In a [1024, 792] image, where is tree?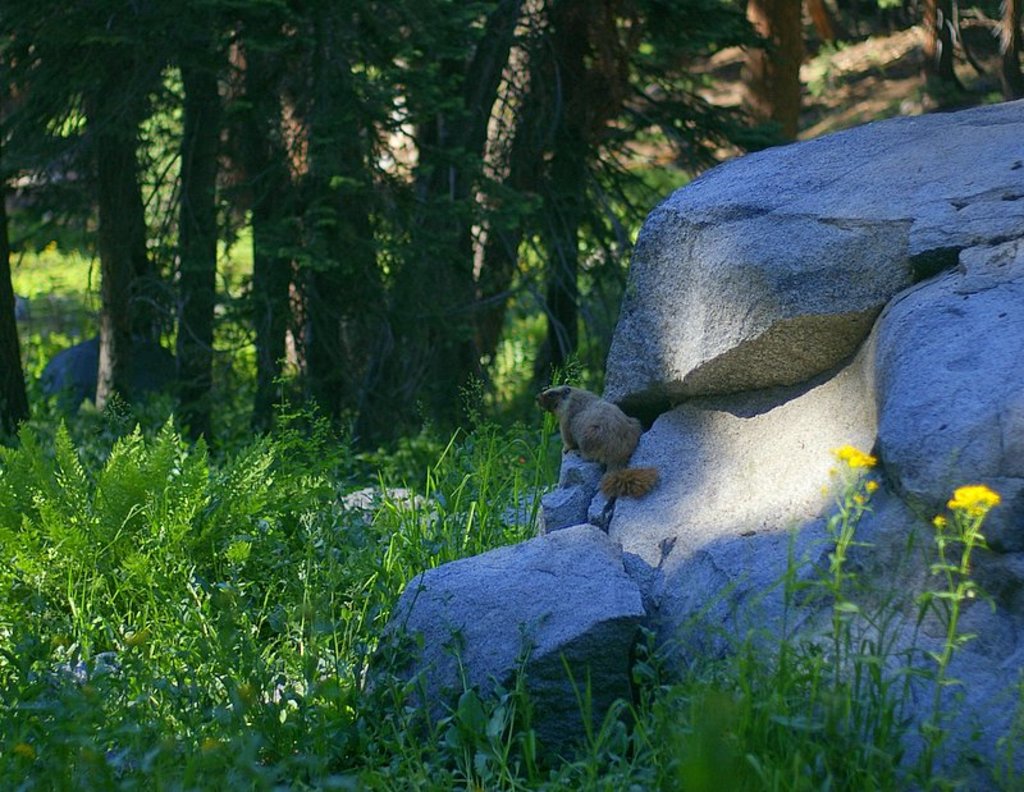
(622, 3, 815, 148).
